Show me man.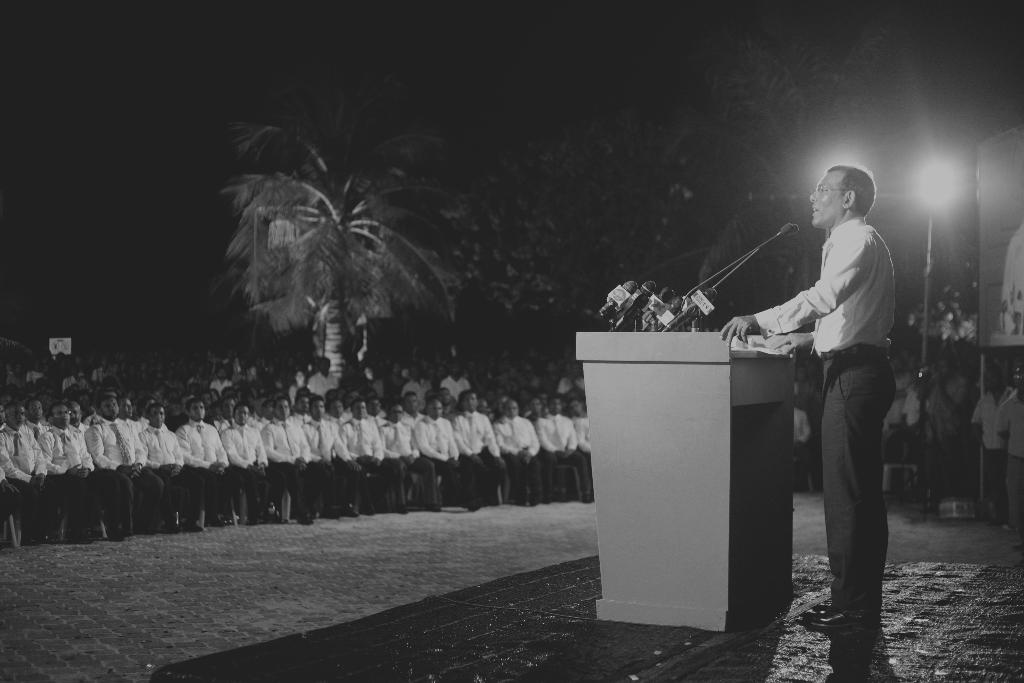
man is here: l=139, t=402, r=205, b=532.
